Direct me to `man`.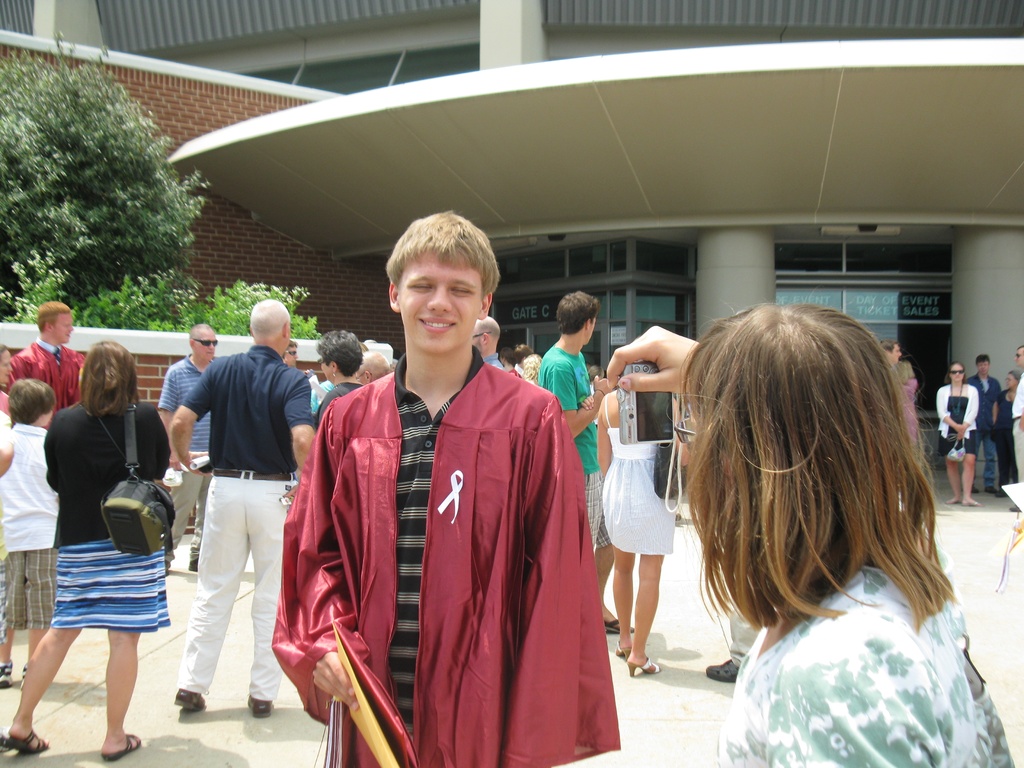
Direction: (x1=467, y1=316, x2=506, y2=373).
